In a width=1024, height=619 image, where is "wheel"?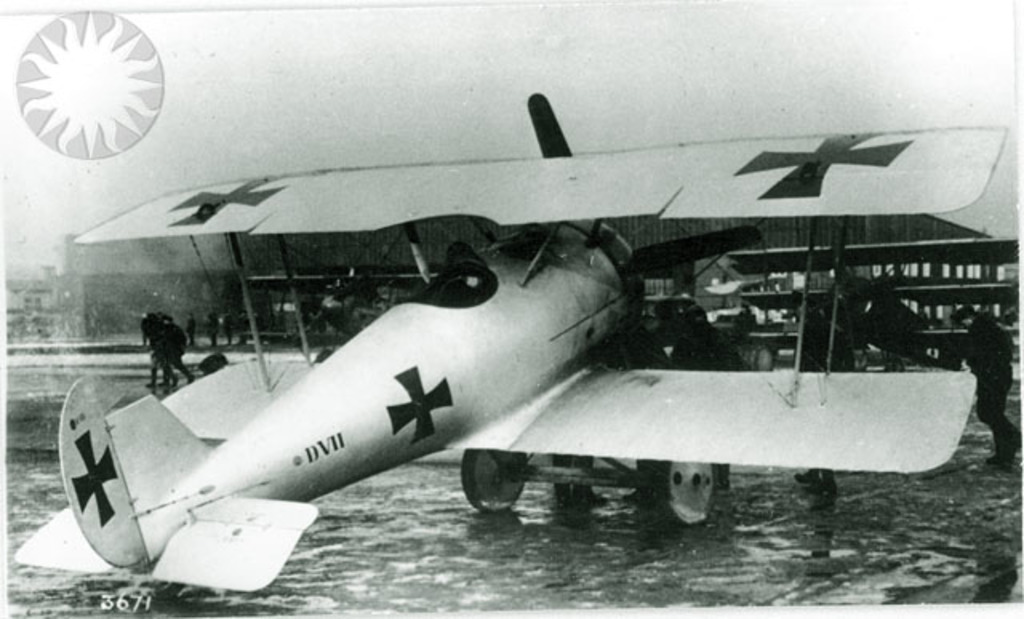
658:456:715:526.
